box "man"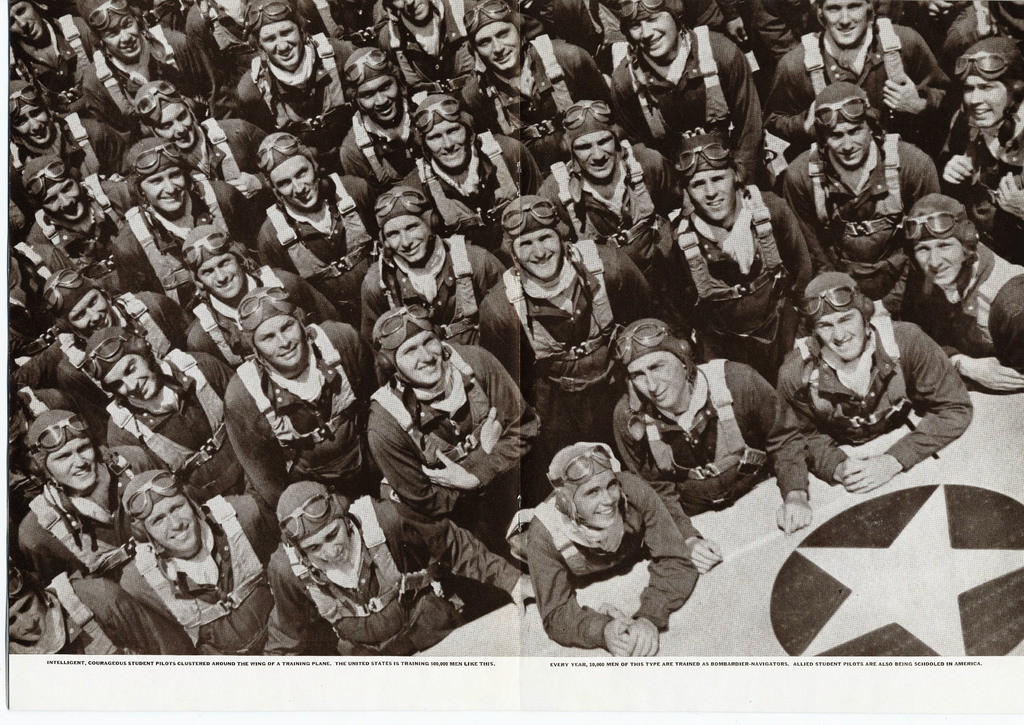
<bbox>182, 223, 336, 372</bbox>
